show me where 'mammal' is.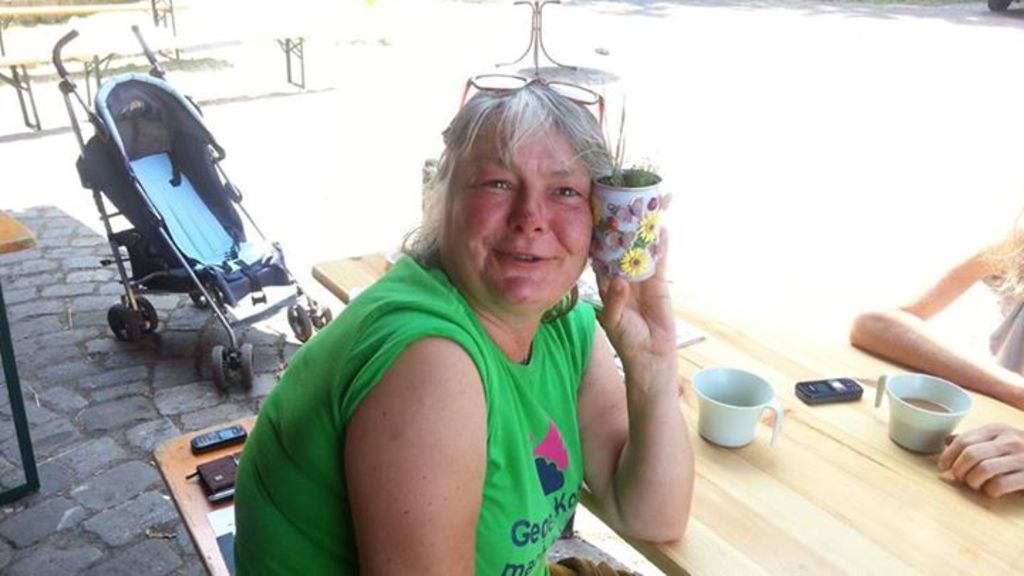
'mammal' is at rect(849, 228, 1023, 502).
